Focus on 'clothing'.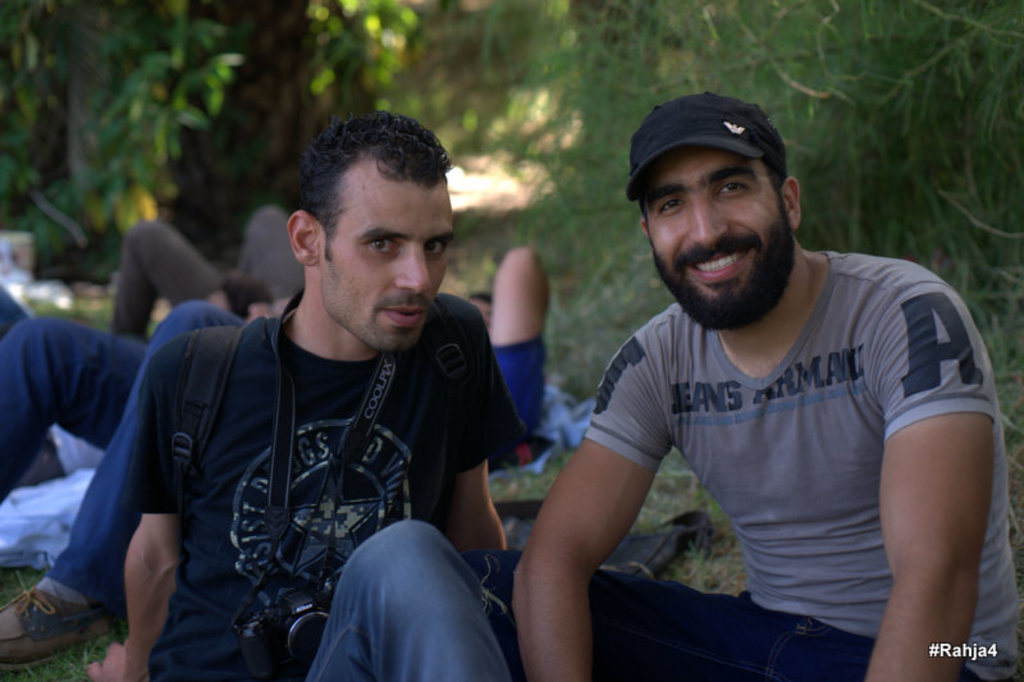
Focused at l=561, t=225, r=978, b=658.
